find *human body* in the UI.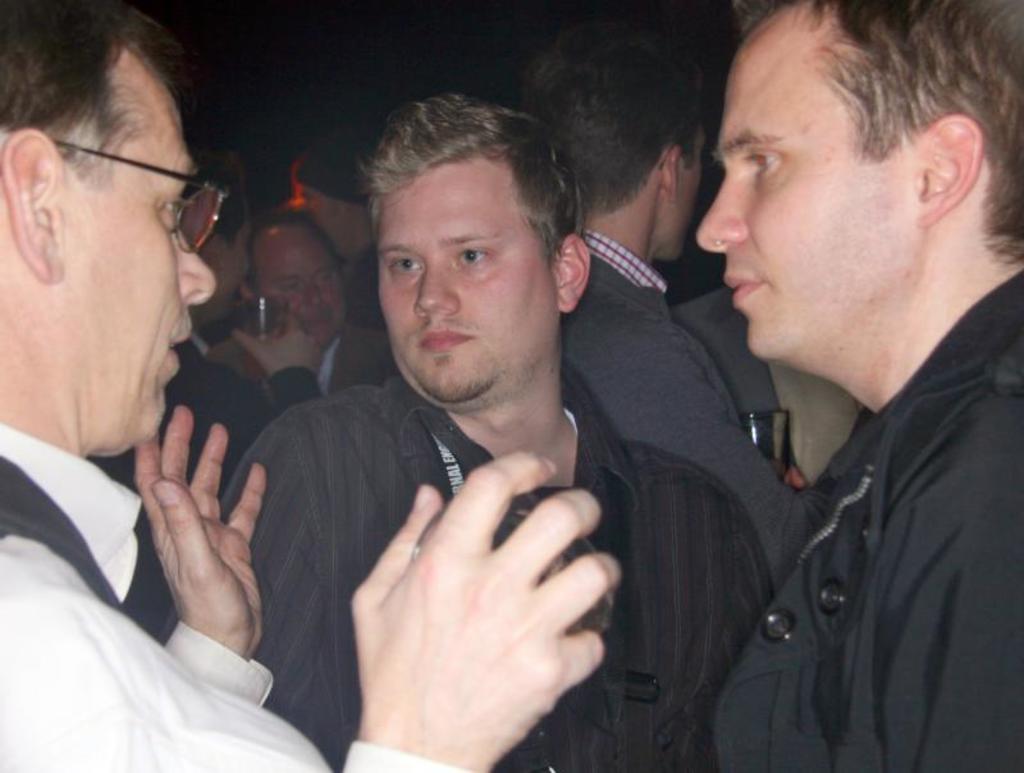
UI element at (x1=225, y1=319, x2=410, y2=392).
